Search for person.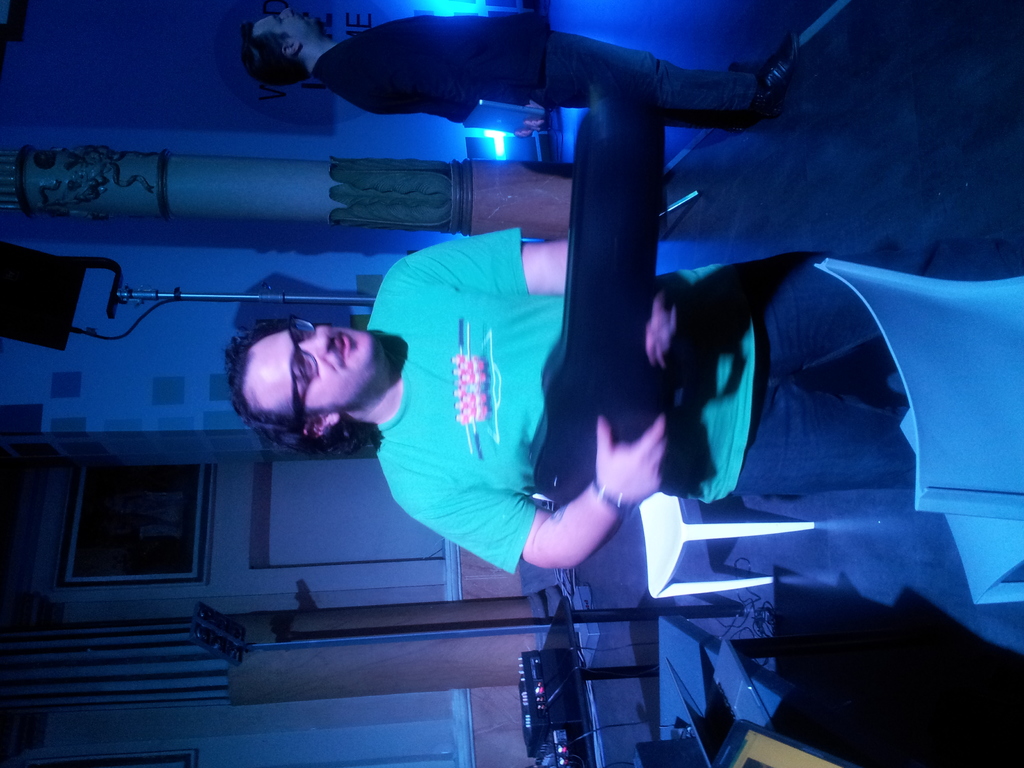
Found at 227 227 1023 575.
